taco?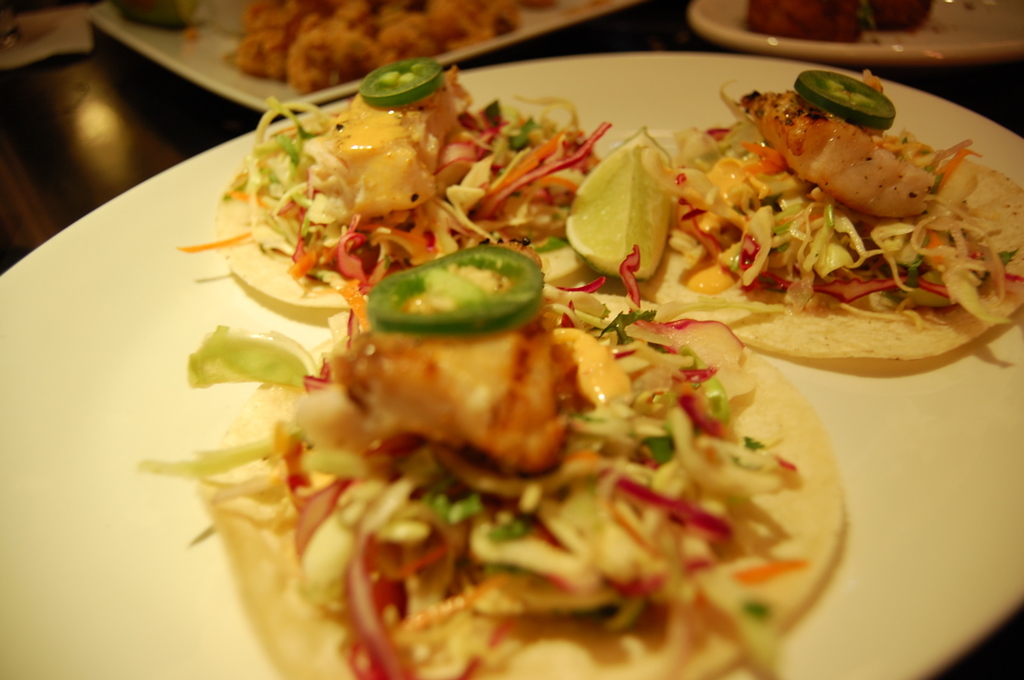
[202, 289, 849, 679]
